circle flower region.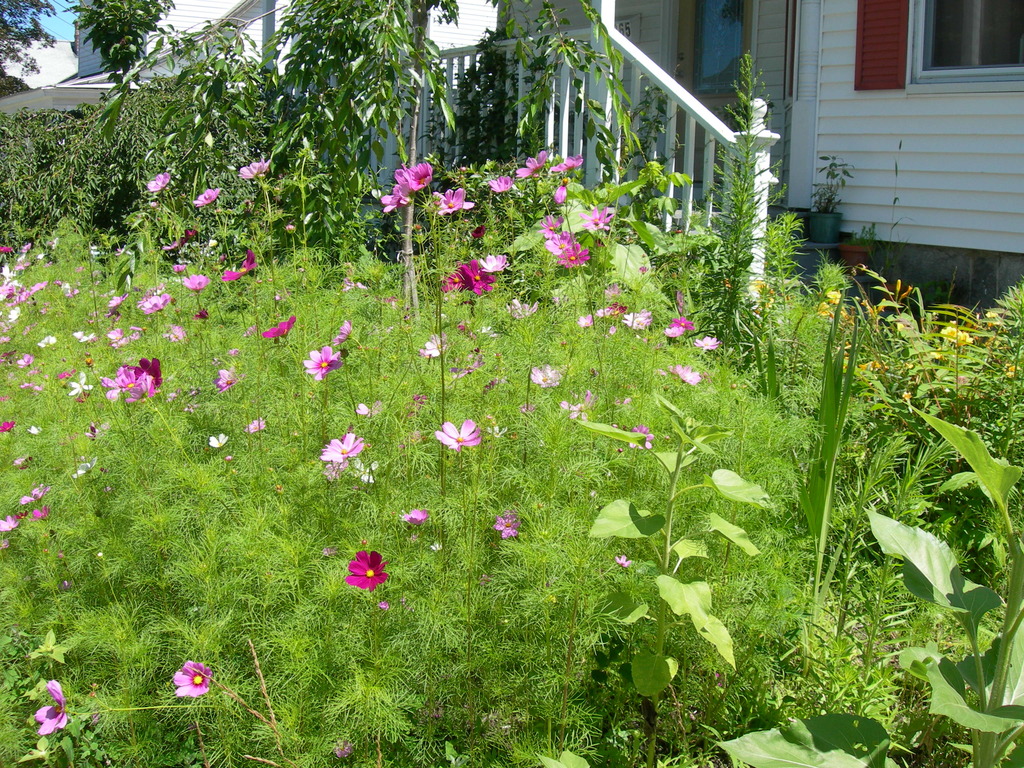
Region: [x1=317, y1=422, x2=373, y2=465].
